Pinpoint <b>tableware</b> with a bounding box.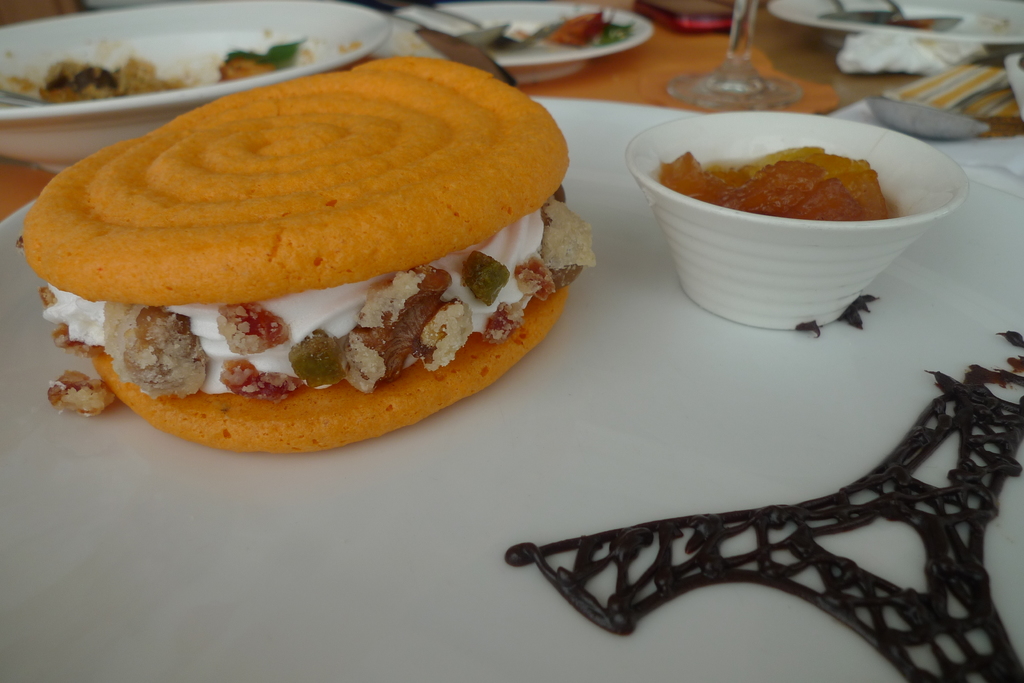
pyautogui.locateOnScreen(670, 69, 796, 113).
